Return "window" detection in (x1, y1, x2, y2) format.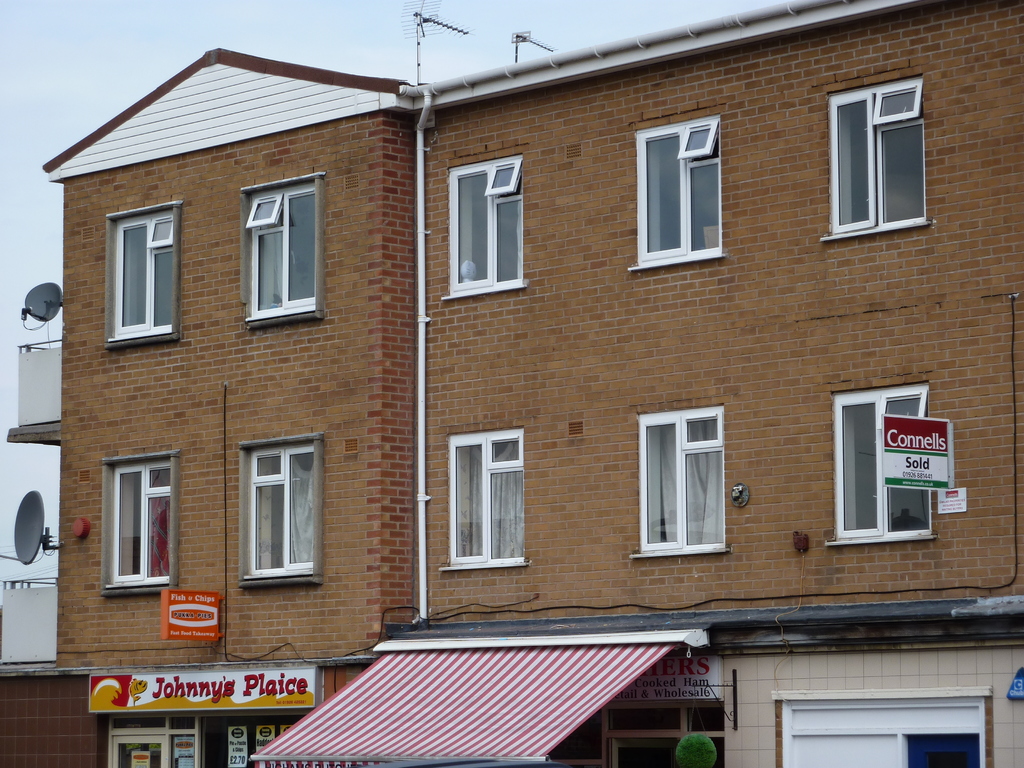
(103, 202, 180, 346).
